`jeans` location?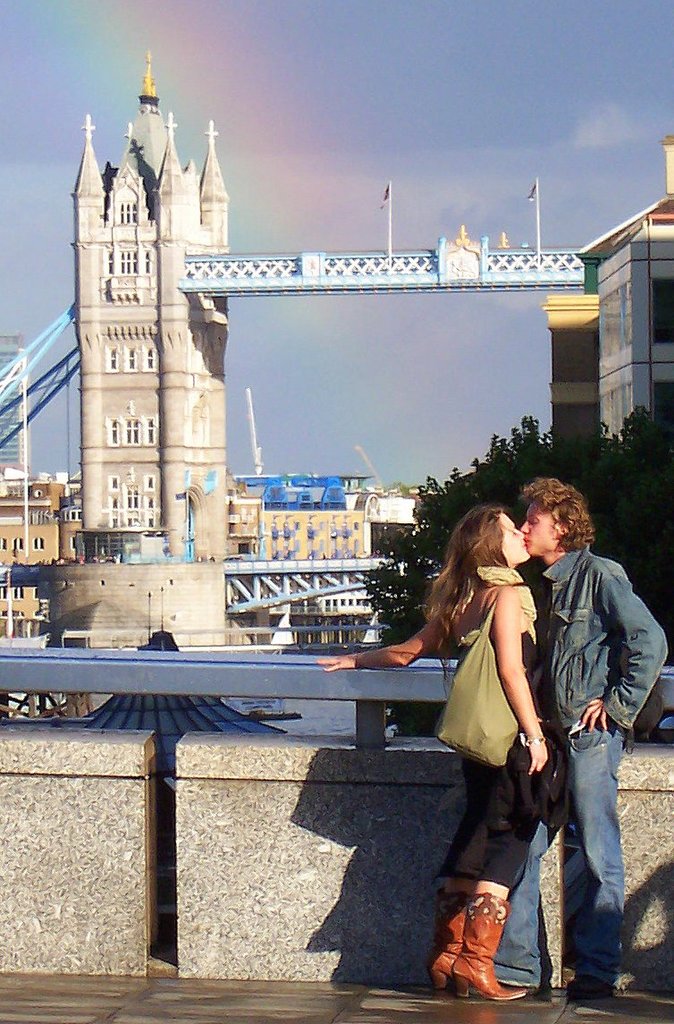
(left=438, top=738, right=539, bottom=884)
